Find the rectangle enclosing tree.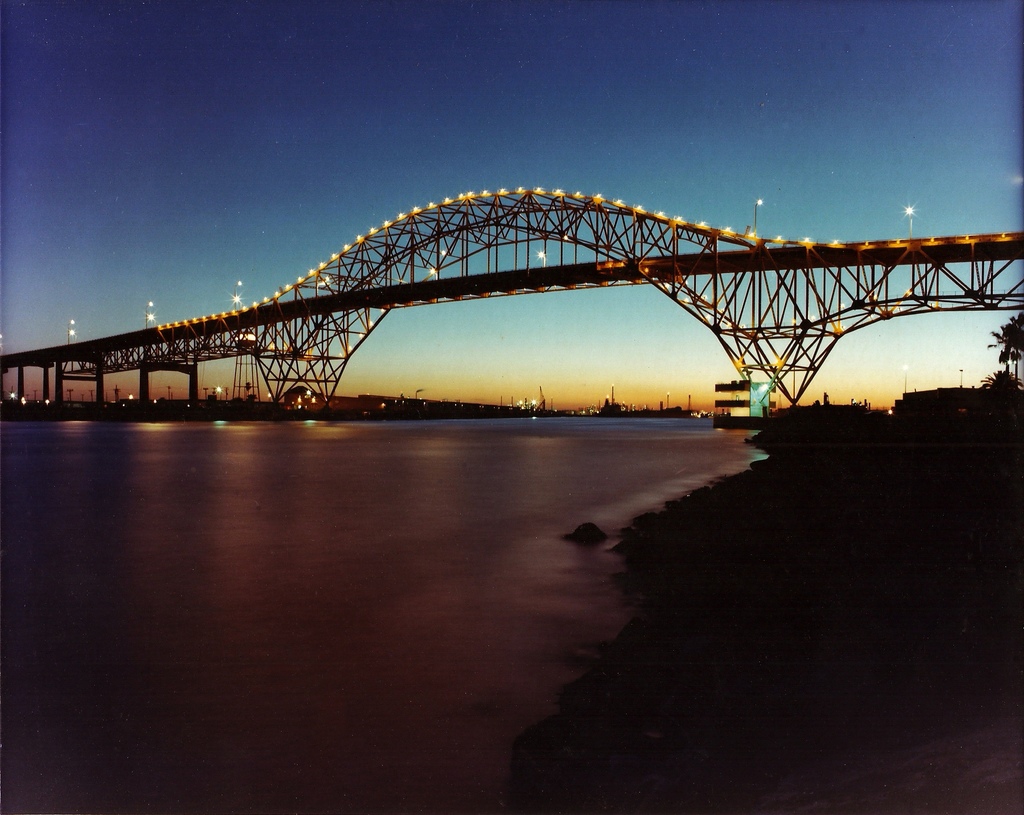
crop(981, 368, 1023, 421).
